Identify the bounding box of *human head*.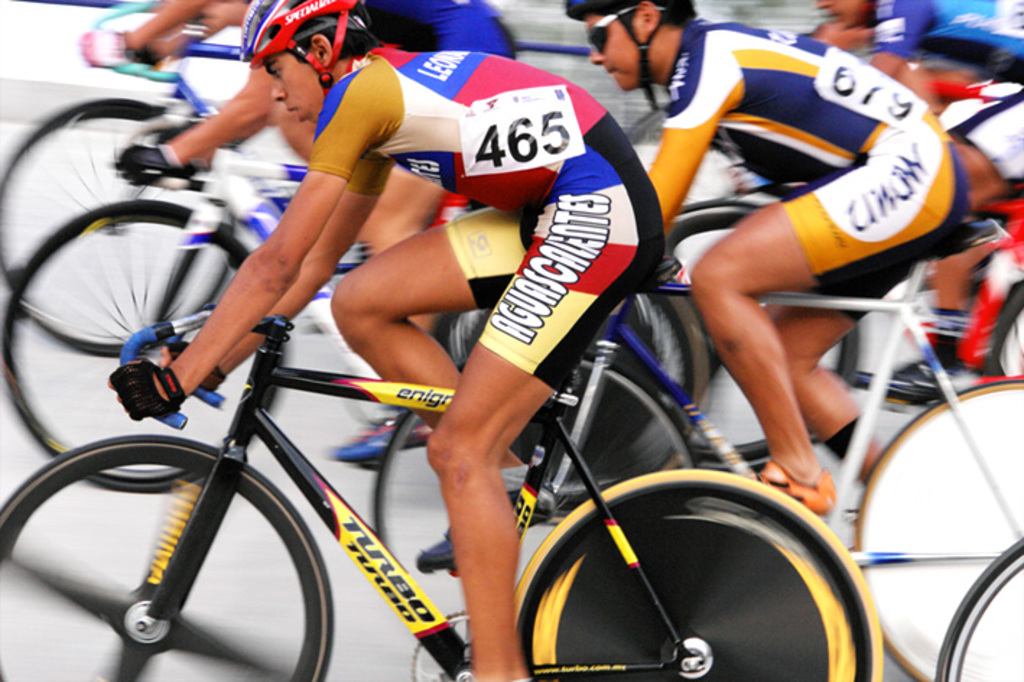
locate(569, 0, 692, 90).
